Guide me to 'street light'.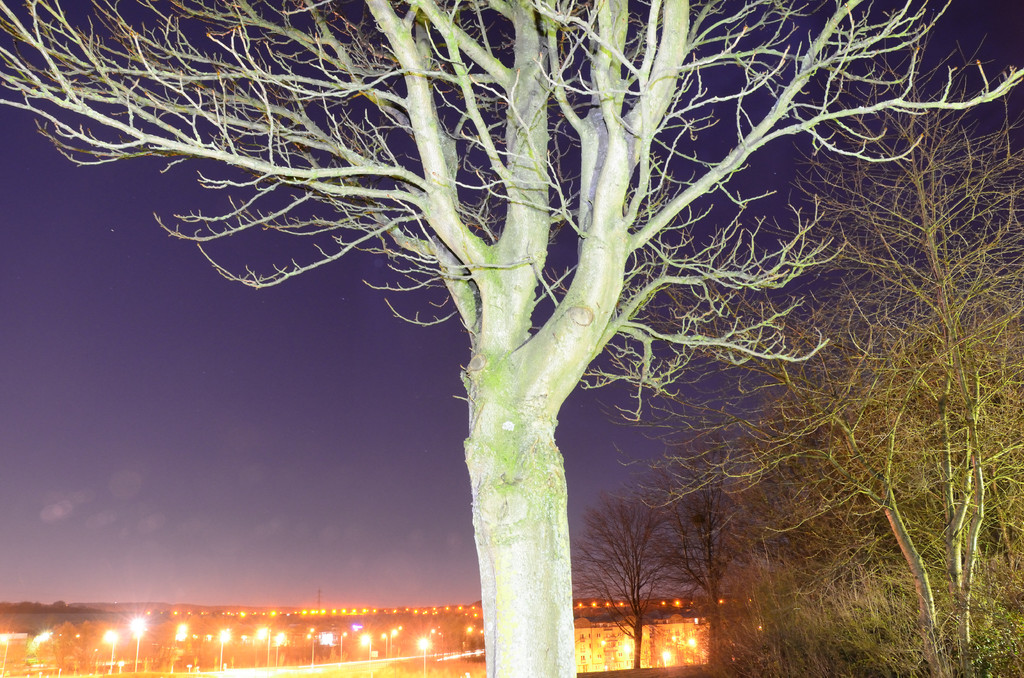
Guidance: l=175, t=619, r=189, b=647.
